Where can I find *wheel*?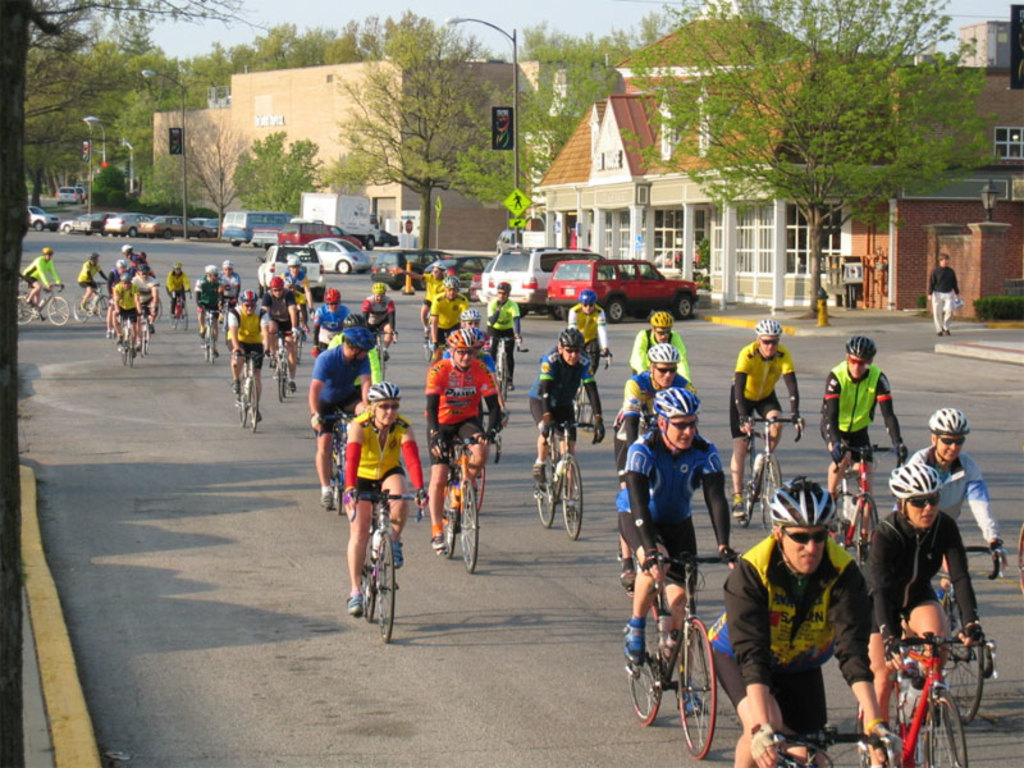
You can find it at rect(64, 225, 72, 233).
